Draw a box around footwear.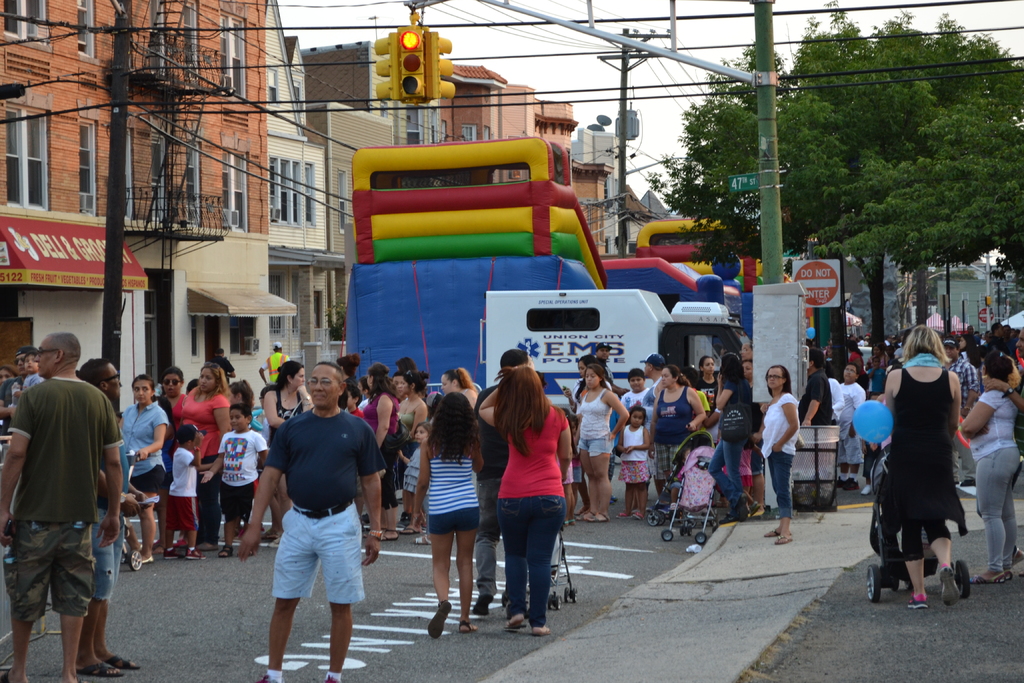
[x1=502, y1=620, x2=525, y2=631].
